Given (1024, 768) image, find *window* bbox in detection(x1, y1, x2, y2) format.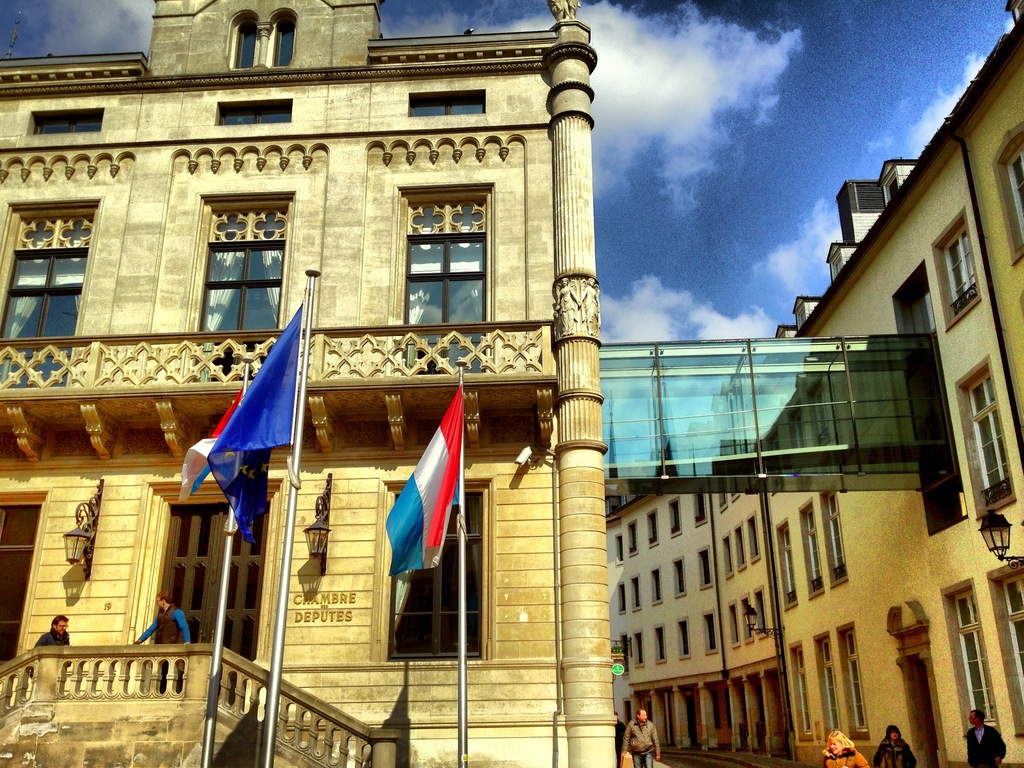
detection(648, 566, 662, 606).
